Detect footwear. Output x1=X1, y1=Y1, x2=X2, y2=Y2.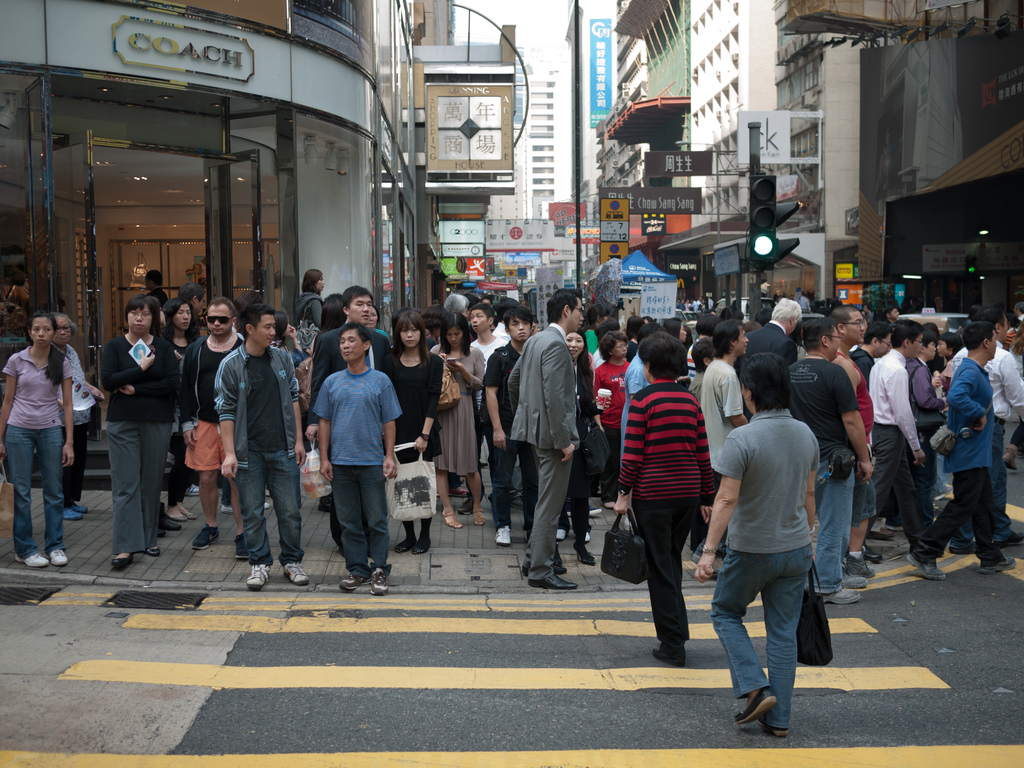
x1=111, y1=553, x2=134, y2=566.
